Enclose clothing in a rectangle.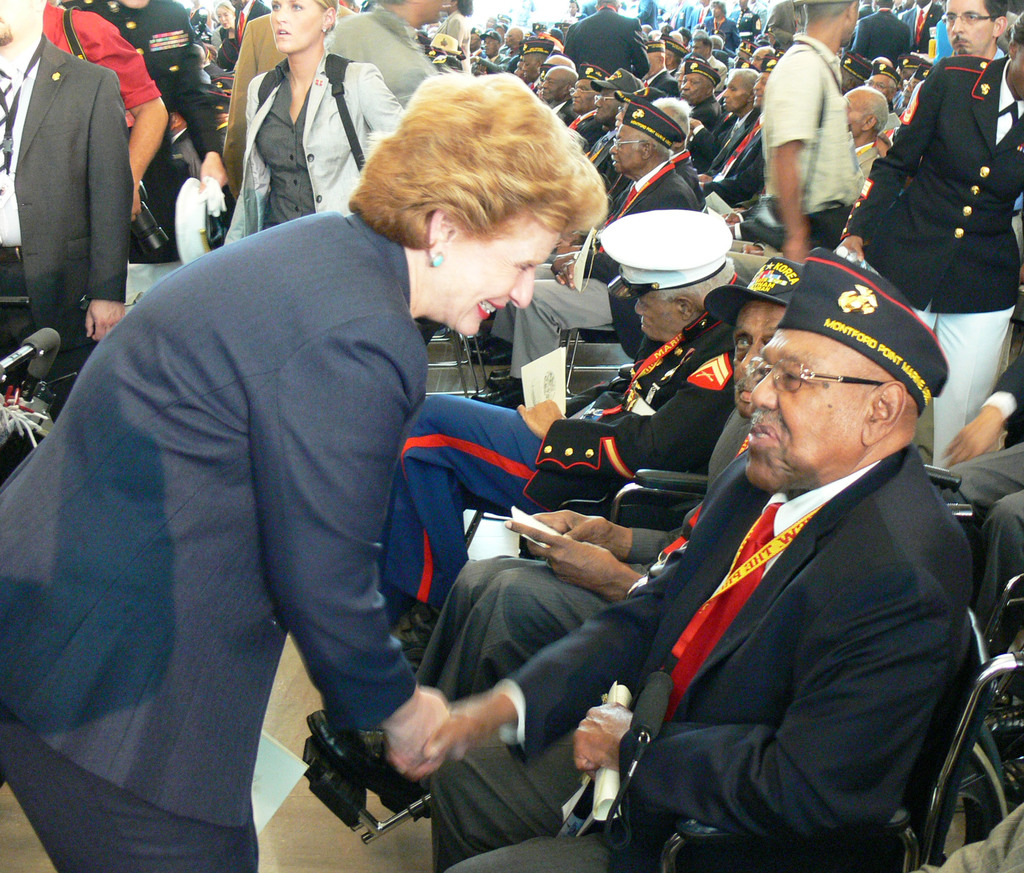
[x1=689, y1=4, x2=712, y2=28].
